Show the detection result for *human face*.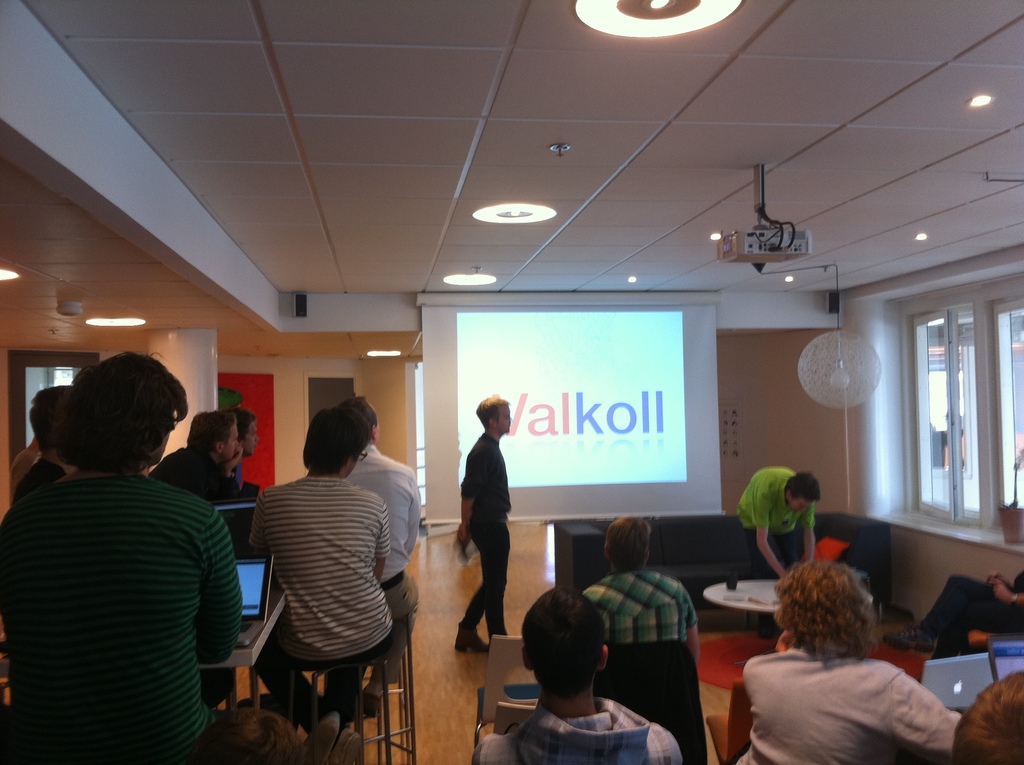
rect(791, 497, 815, 511).
